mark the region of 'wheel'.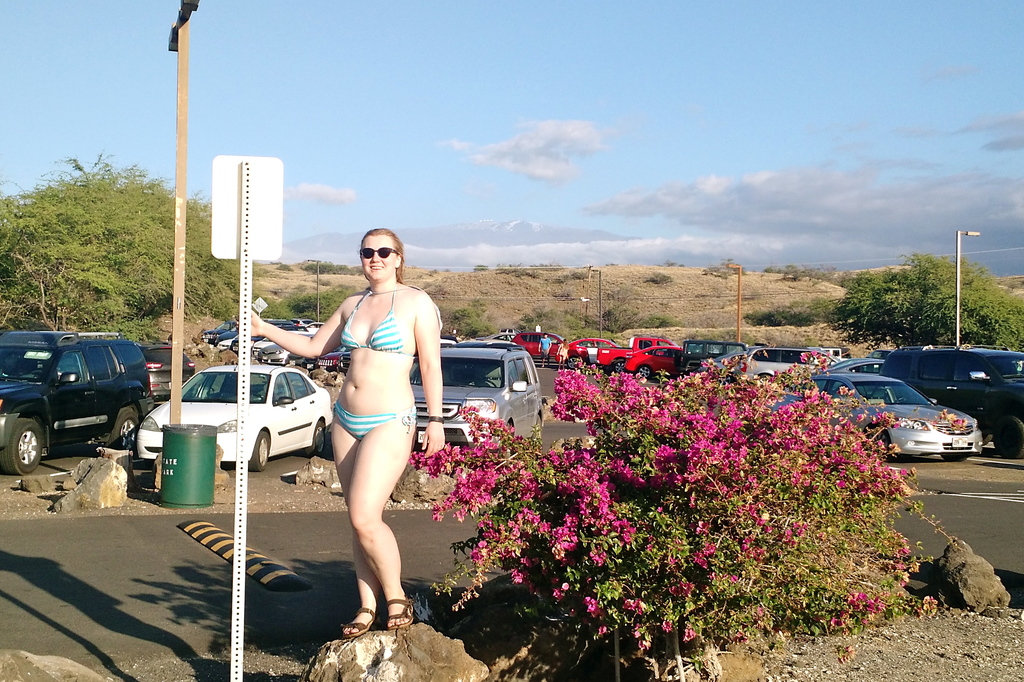
Region: 993 412 1023 458.
